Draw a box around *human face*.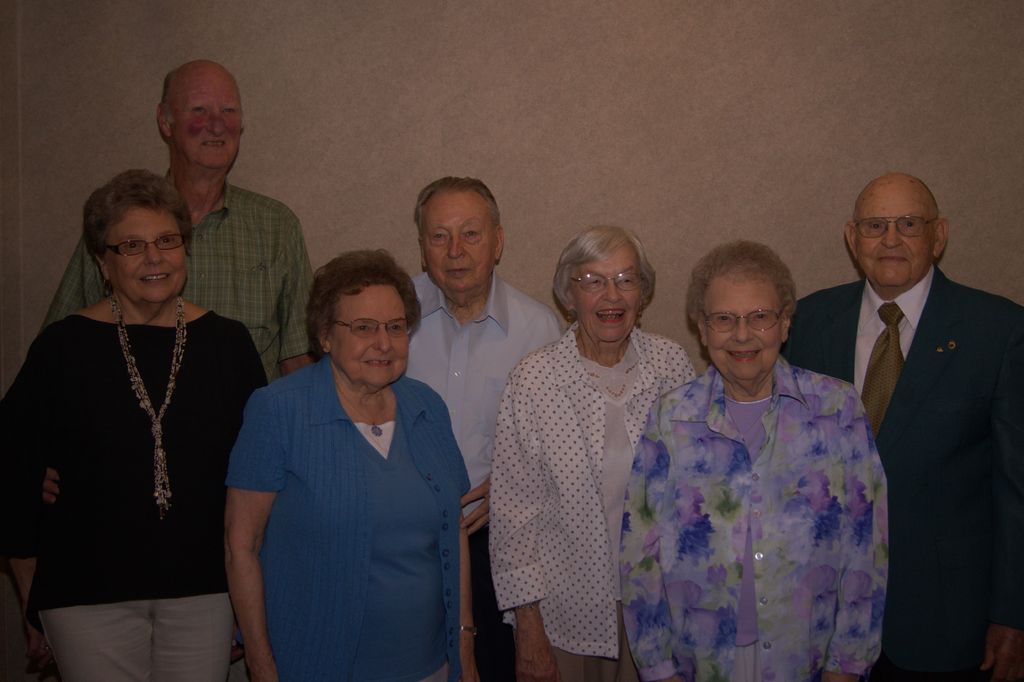
bbox=(171, 74, 240, 165).
